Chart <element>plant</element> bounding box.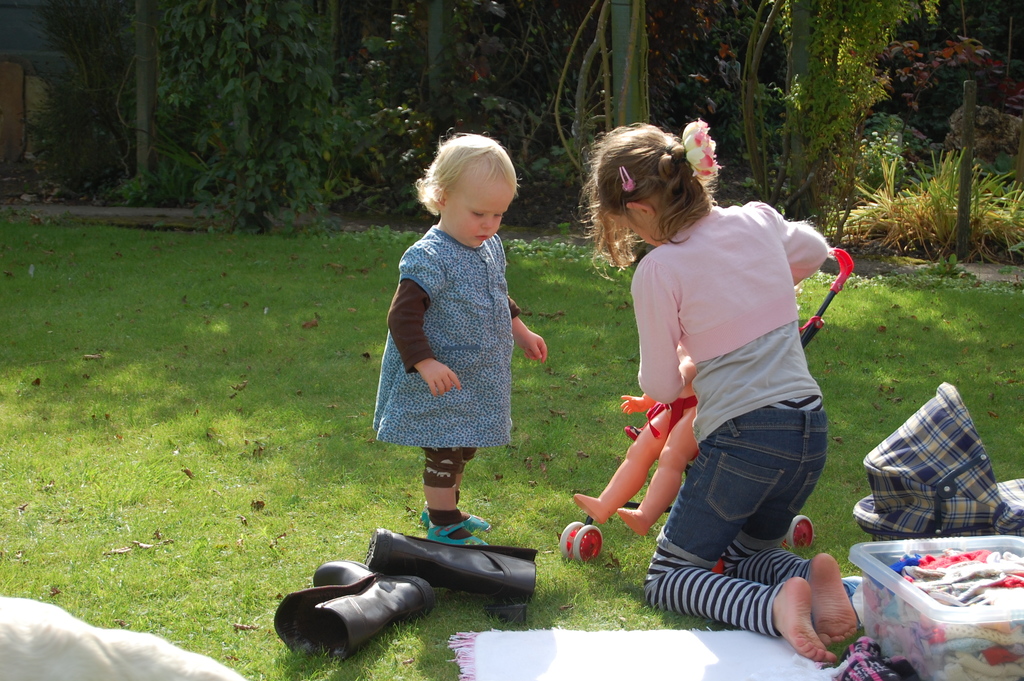
Charted: [834, 138, 1023, 274].
